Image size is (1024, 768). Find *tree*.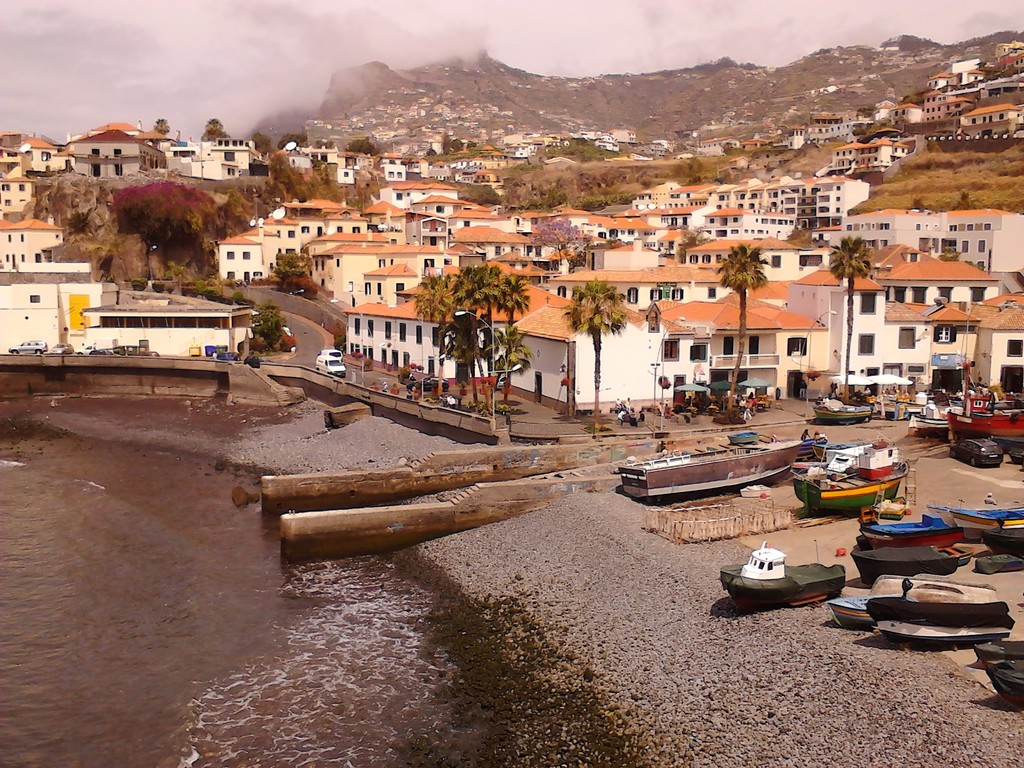
l=247, t=300, r=284, b=351.
